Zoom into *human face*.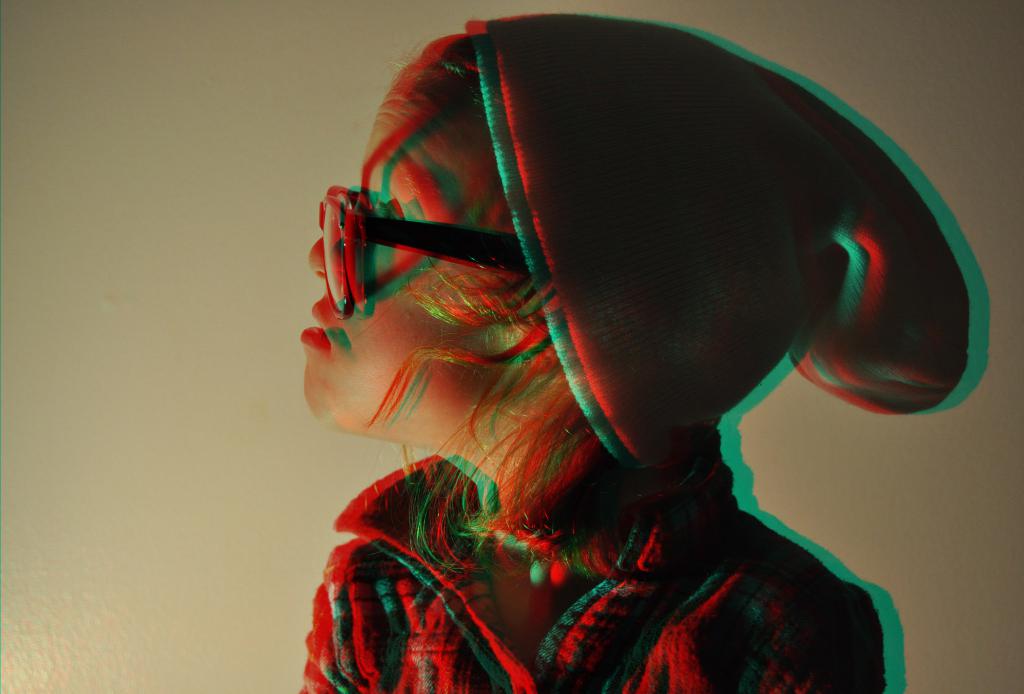
Zoom target: bbox=[300, 56, 538, 478].
